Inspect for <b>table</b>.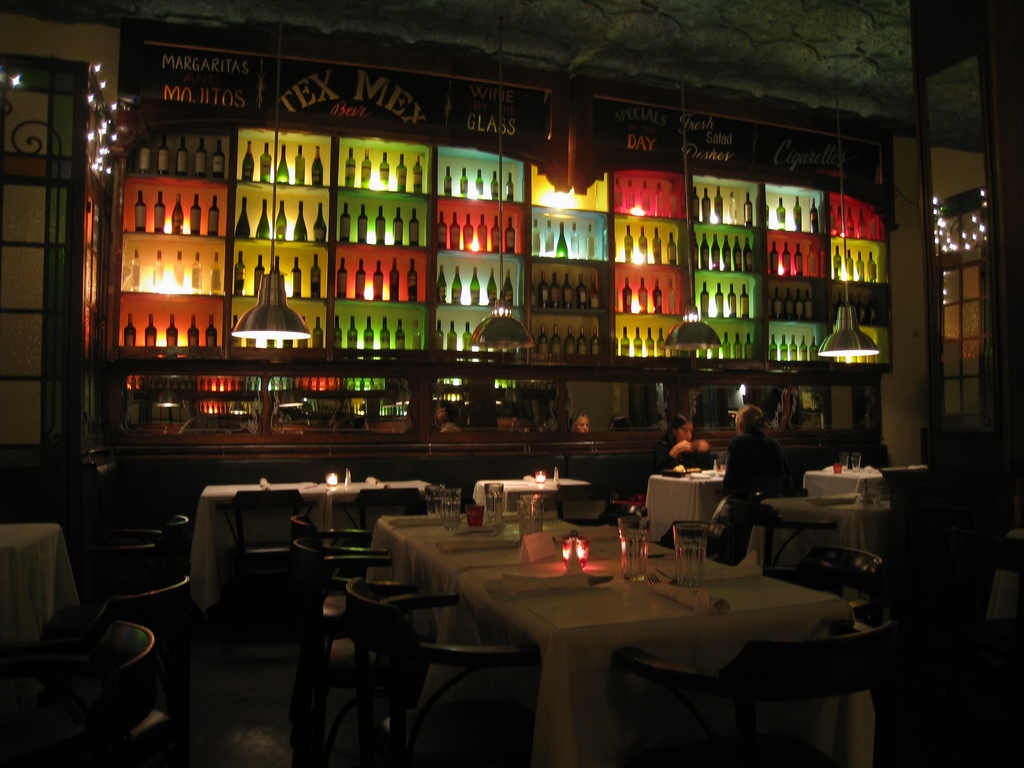
Inspection: locate(643, 467, 726, 543).
